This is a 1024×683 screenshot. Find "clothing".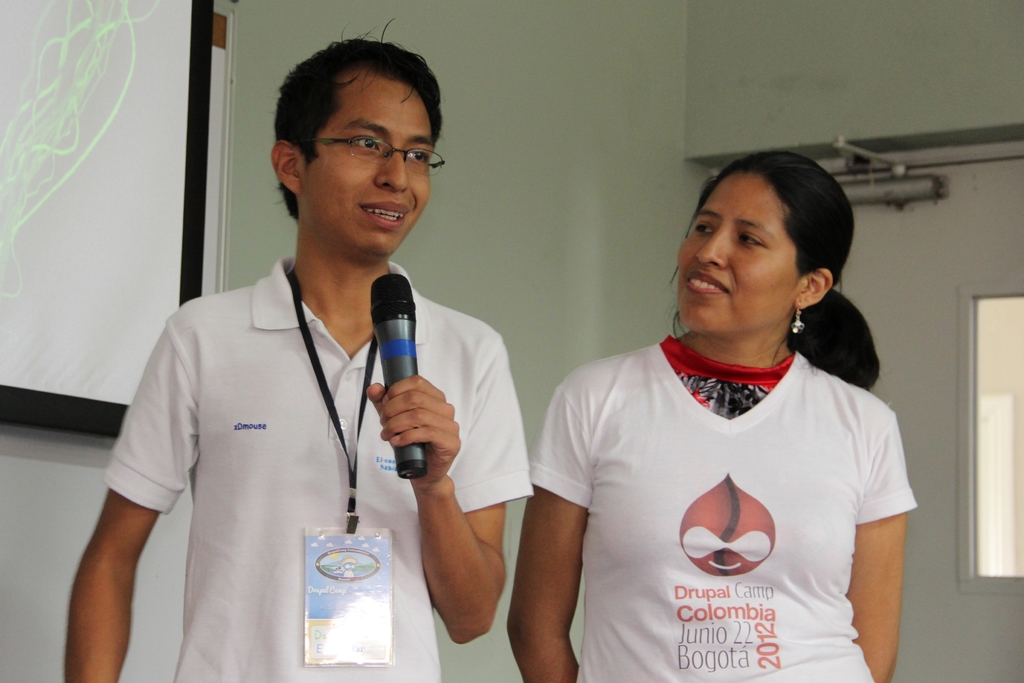
Bounding box: (109, 255, 534, 682).
